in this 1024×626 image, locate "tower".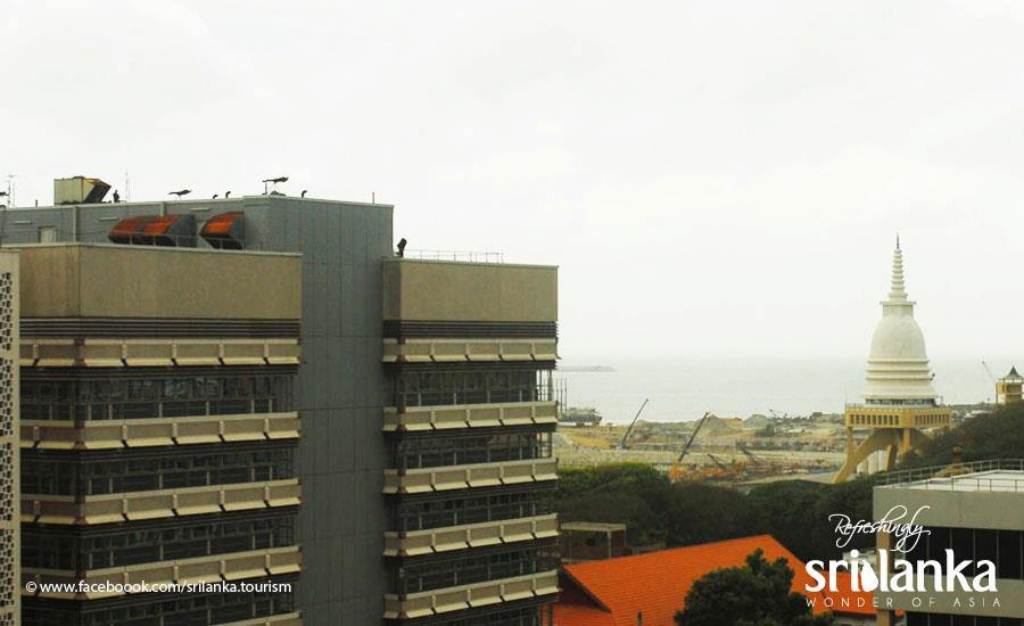
Bounding box: (0,131,566,625).
